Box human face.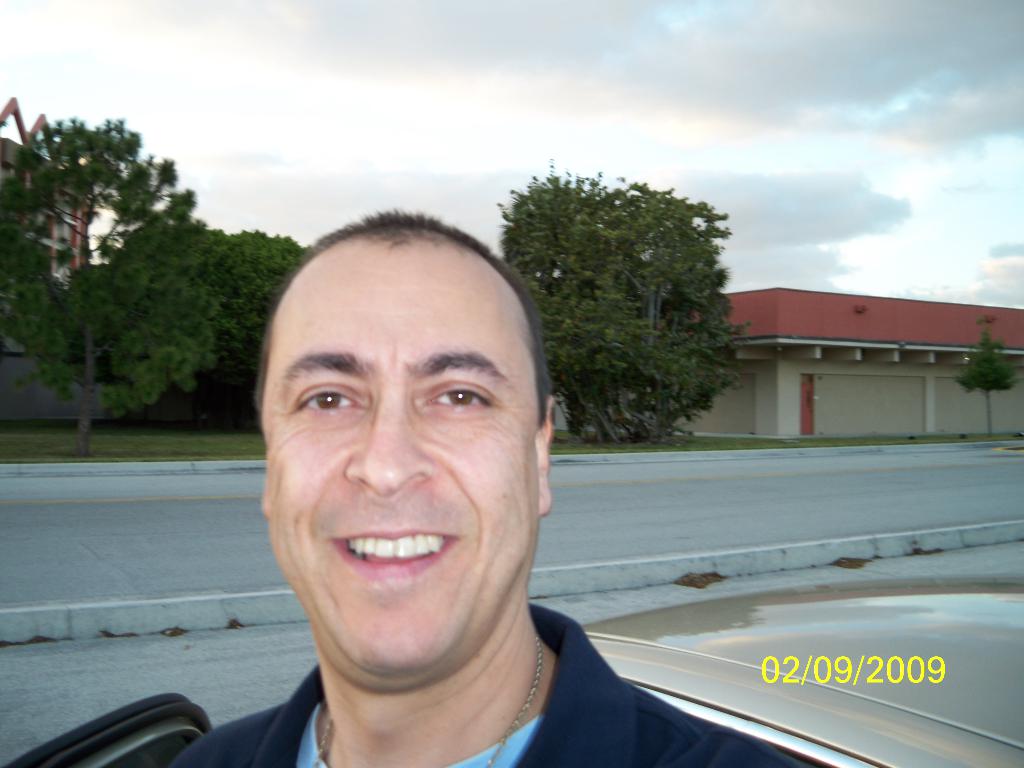
[left=260, top=237, right=540, bottom=676].
